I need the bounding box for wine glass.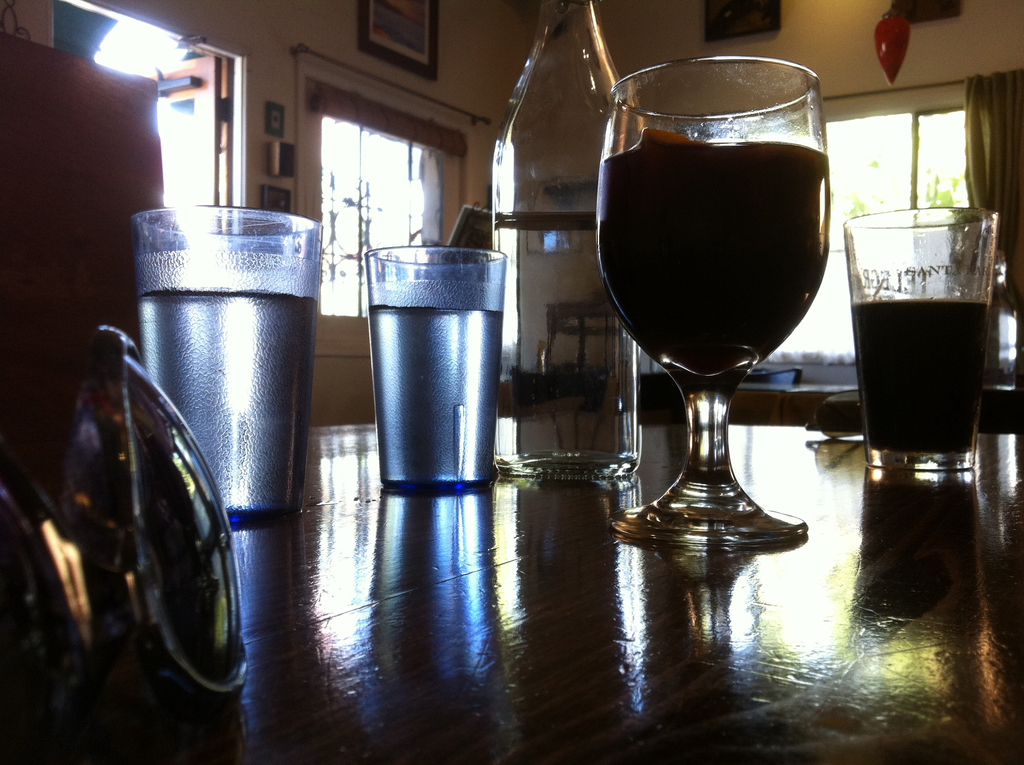
Here it is: bbox=(603, 54, 837, 578).
